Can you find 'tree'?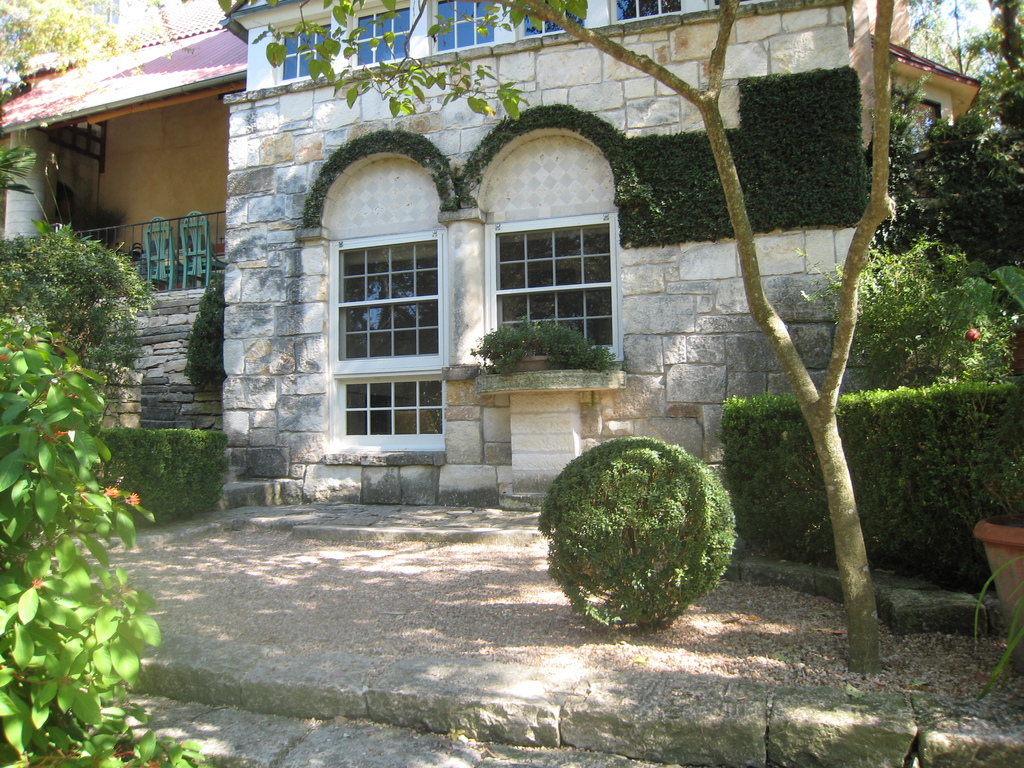
Yes, bounding box: [x1=0, y1=223, x2=132, y2=448].
